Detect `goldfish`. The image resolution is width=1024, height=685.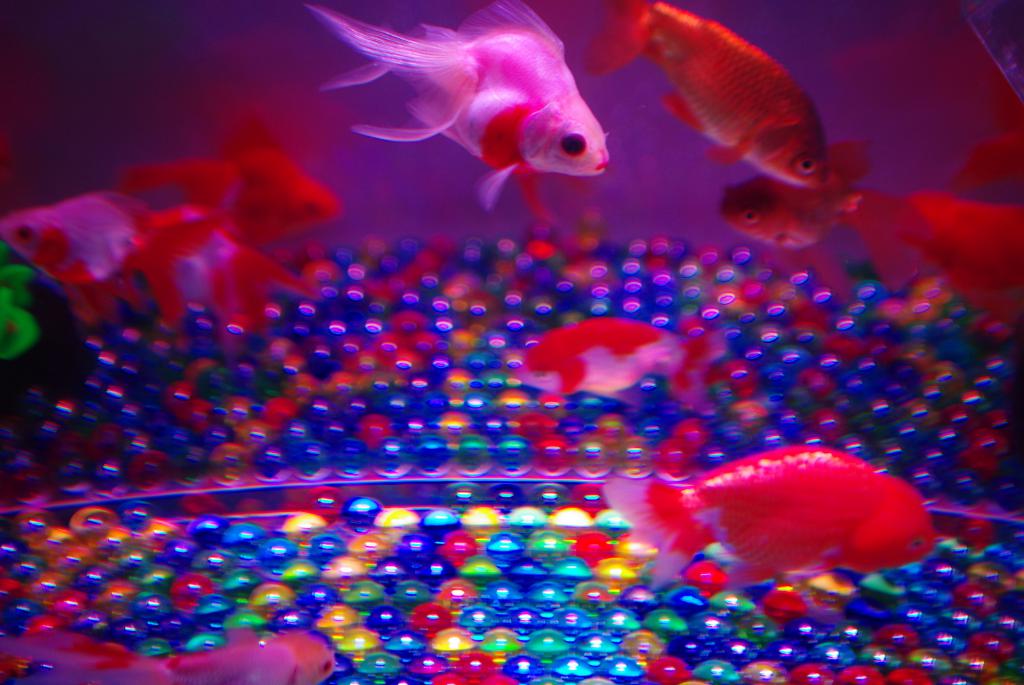
{"x1": 888, "y1": 184, "x2": 1023, "y2": 326}.
